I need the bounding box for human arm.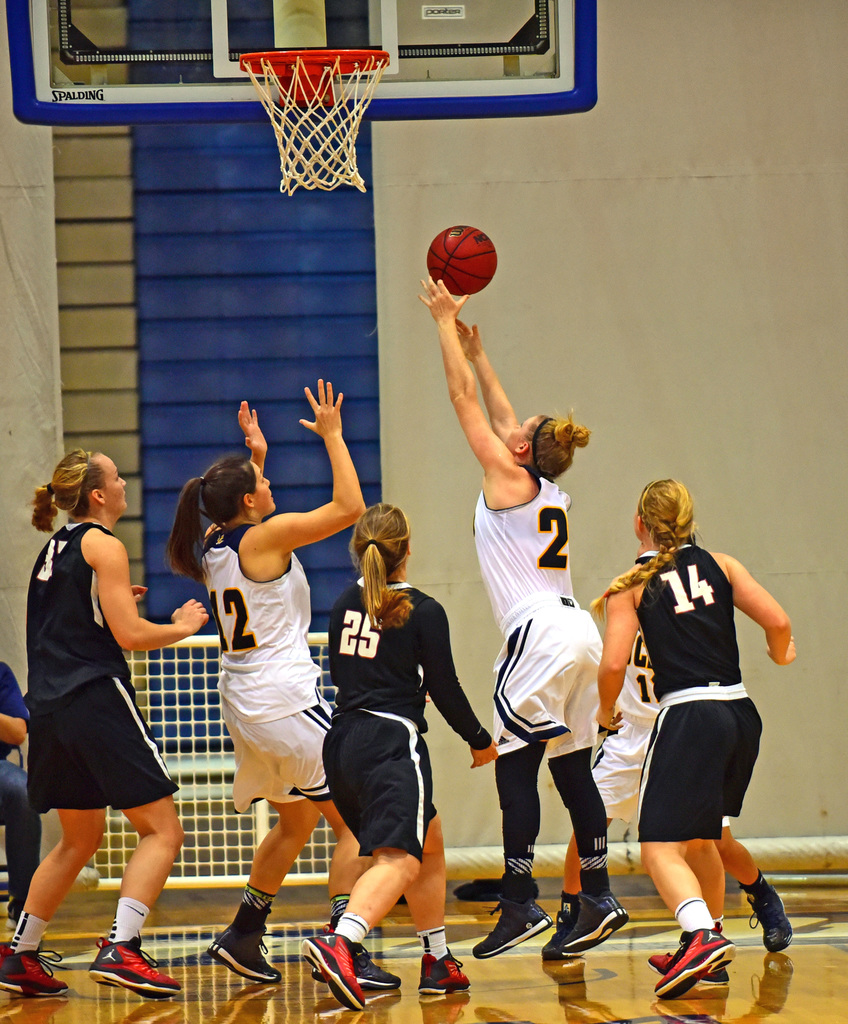
Here it is: 241:397:273:475.
